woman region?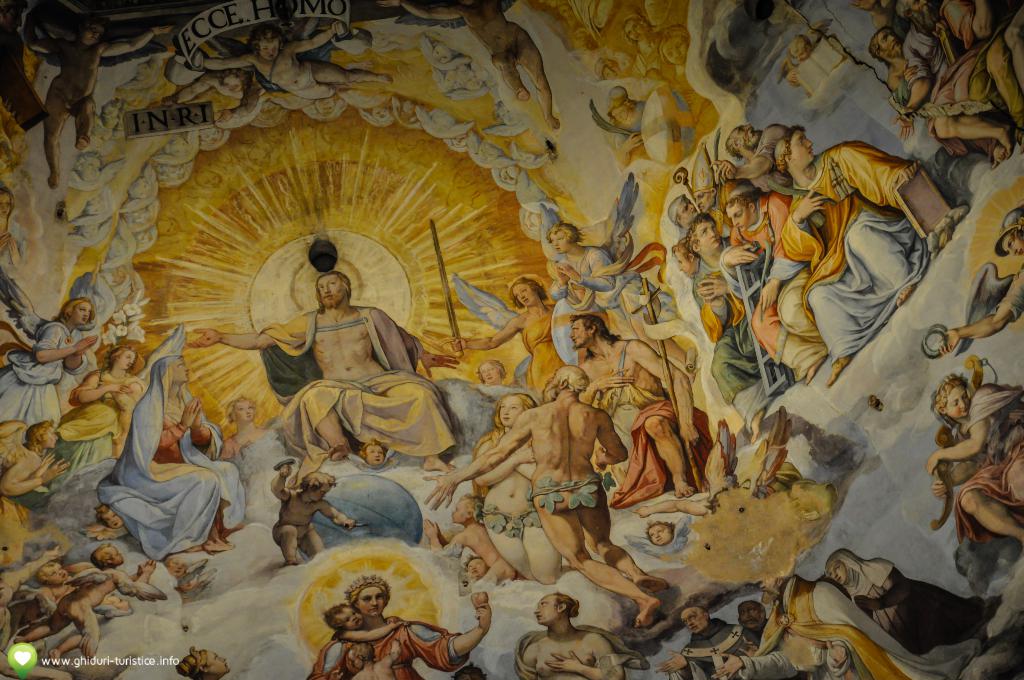
bbox(461, 391, 562, 592)
